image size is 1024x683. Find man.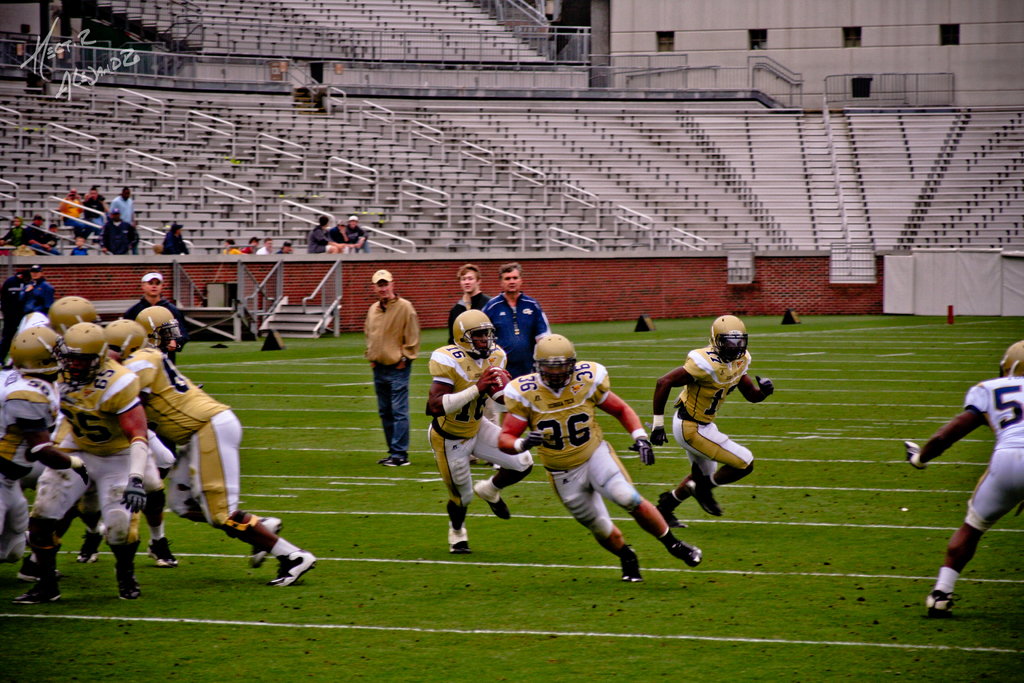
{"x1": 81, "y1": 186, "x2": 105, "y2": 231}.
